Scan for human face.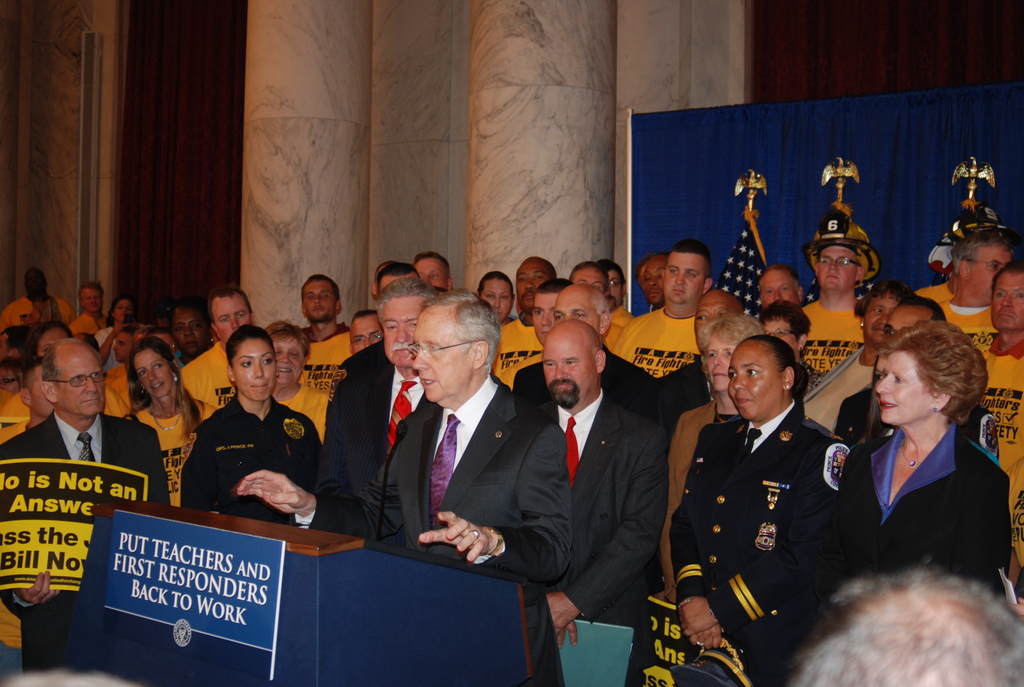
Scan result: 33 367 54 416.
